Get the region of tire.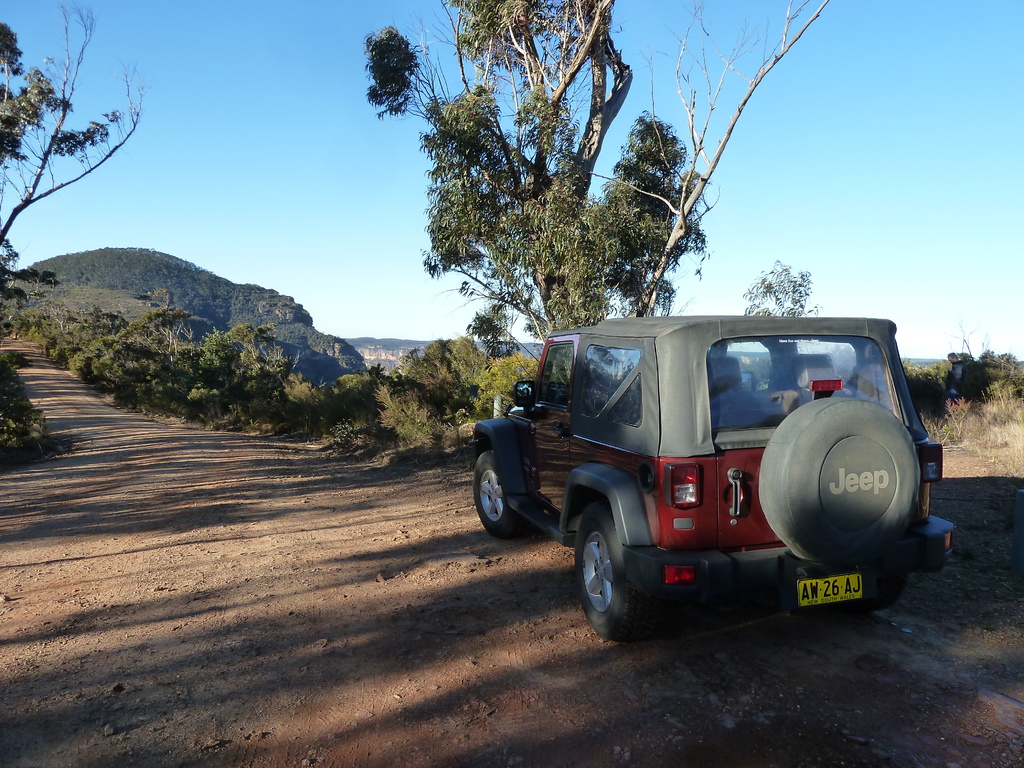
detection(472, 452, 515, 536).
